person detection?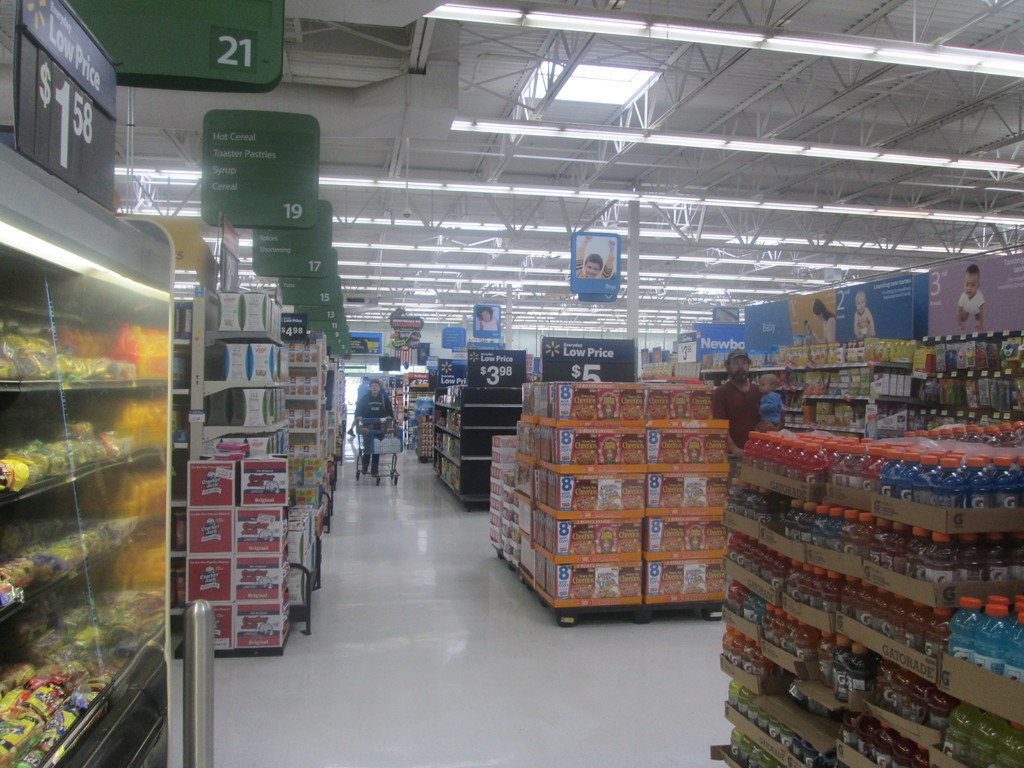
pyautogui.locateOnScreen(850, 289, 874, 340)
